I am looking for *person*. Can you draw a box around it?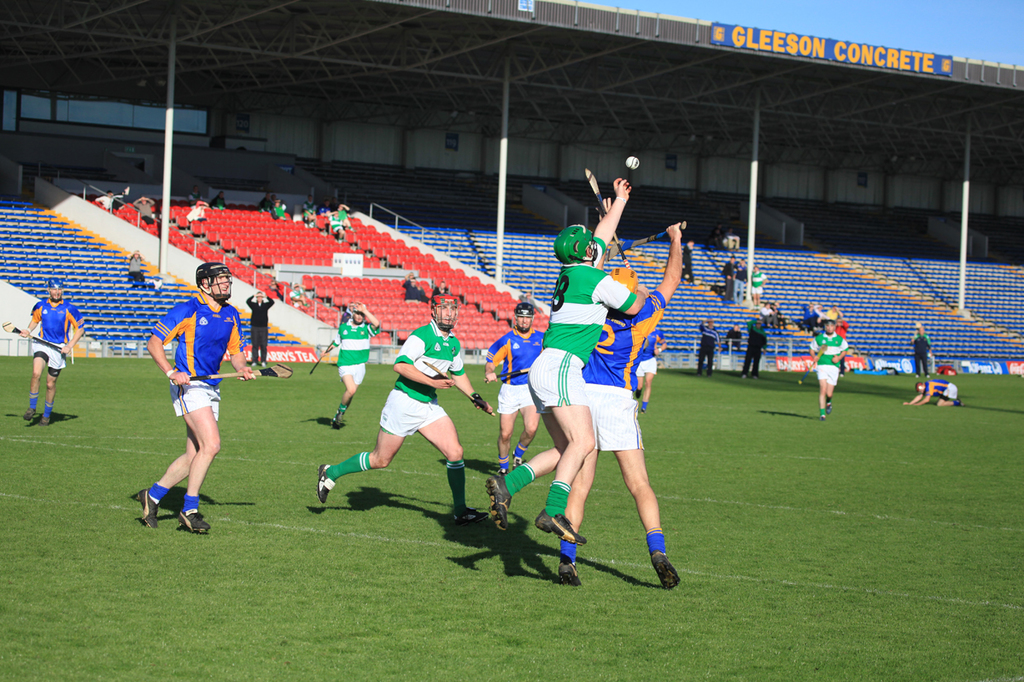
Sure, the bounding box is crop(688, 236, 701, 289).
